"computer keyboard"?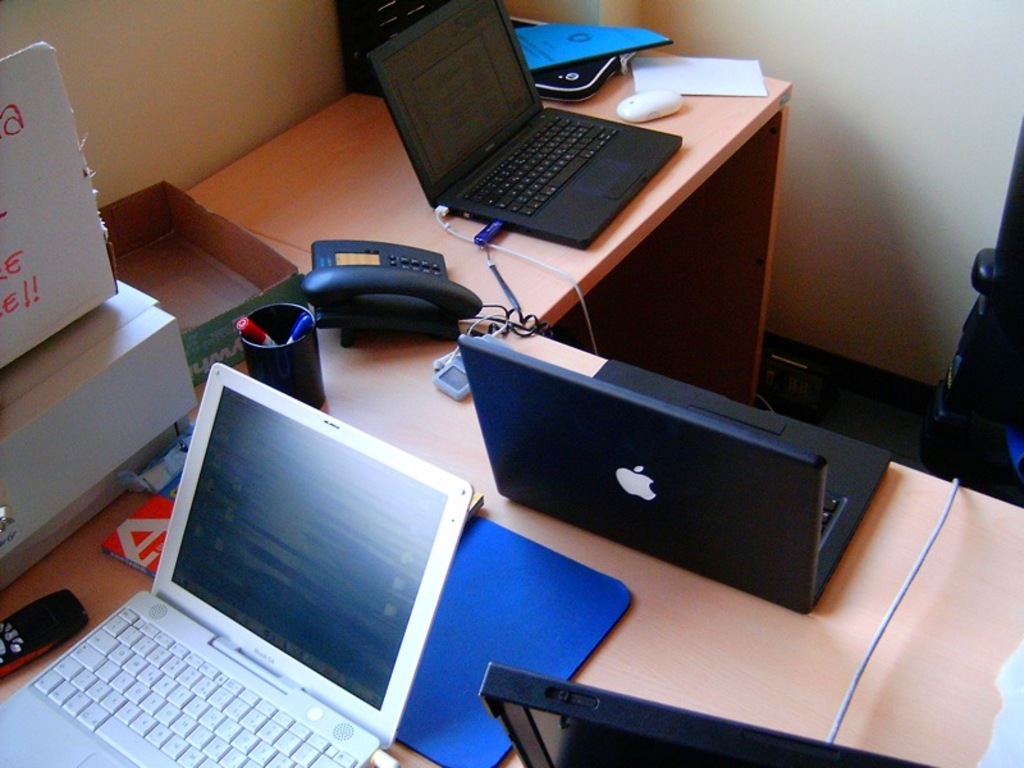
820, 493, 845, 544
